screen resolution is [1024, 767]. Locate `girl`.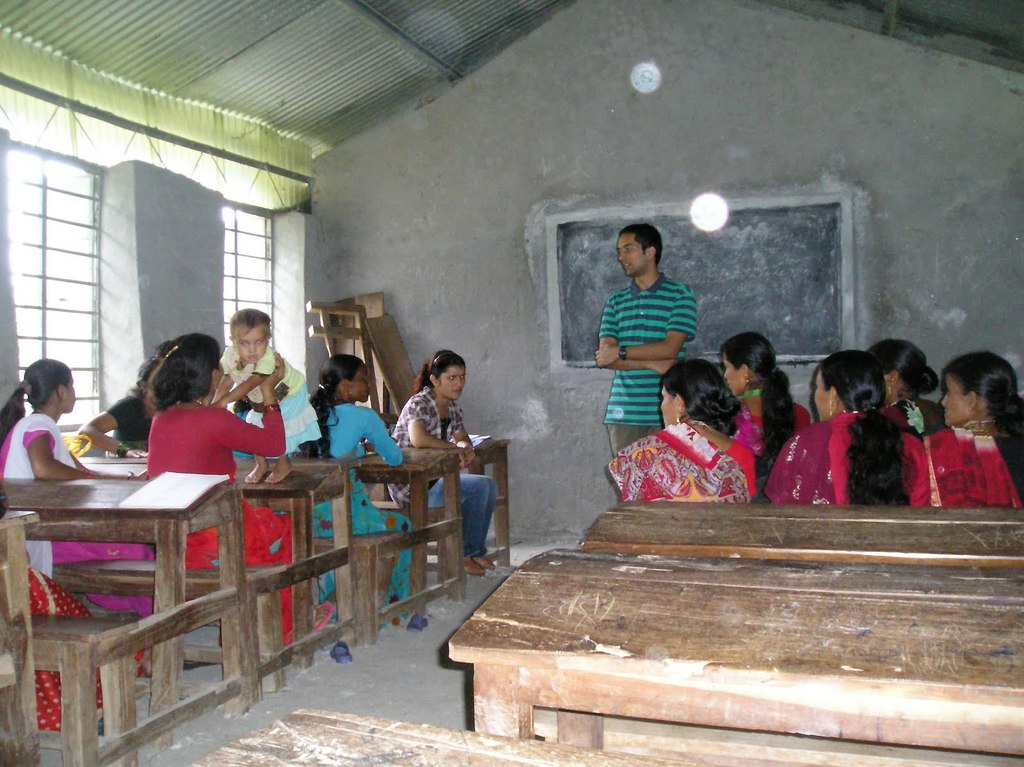
<region>0, 360, 160, 628</region>.
